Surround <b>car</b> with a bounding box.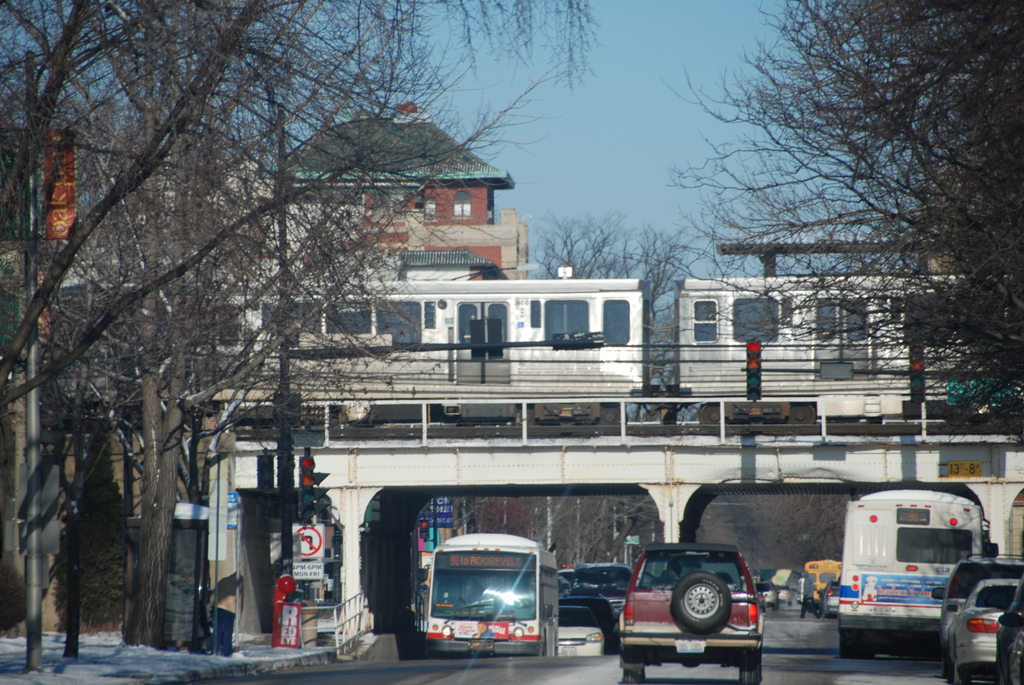
Rect(566, 589, 616, 645).
